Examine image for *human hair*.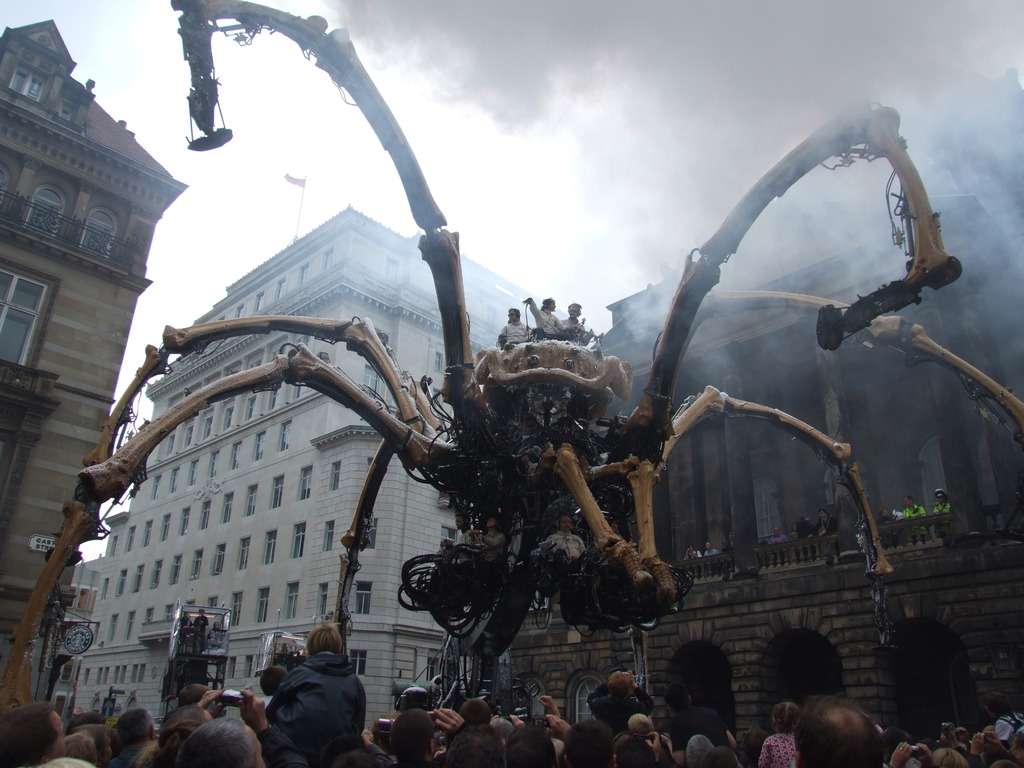
Examination result: left=931, top=748, right=971, bottom=767.
